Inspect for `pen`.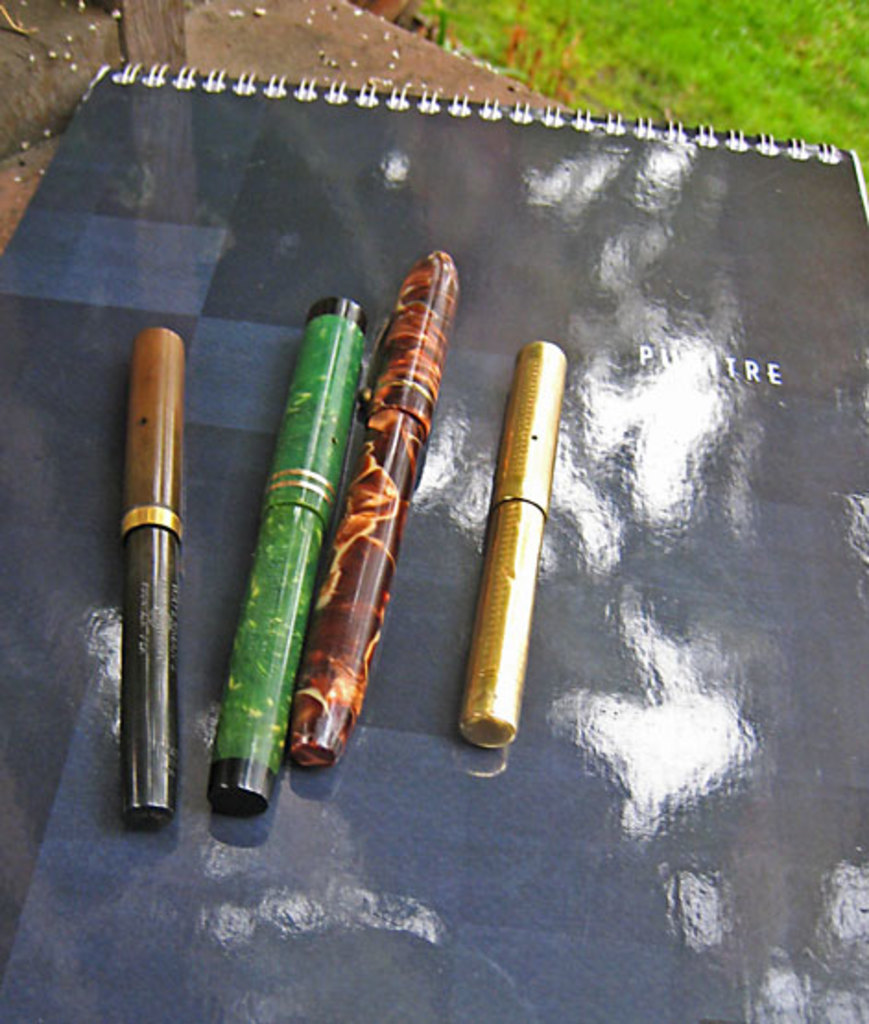
Inspection: BBox(458, 339, 581, 753).
